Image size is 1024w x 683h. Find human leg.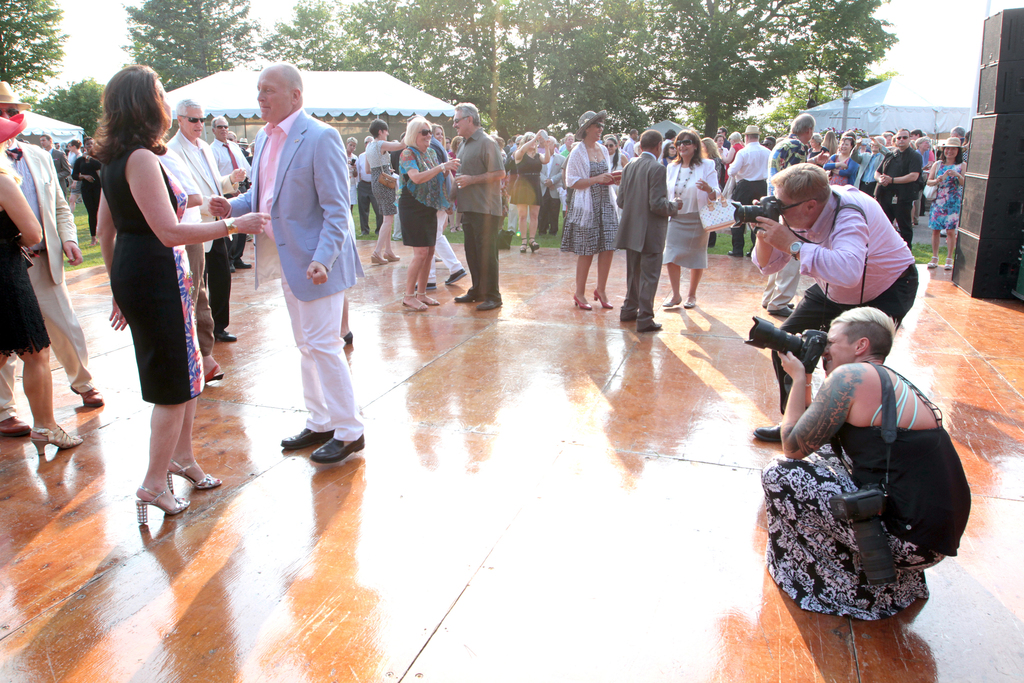
935,222,941,259.
